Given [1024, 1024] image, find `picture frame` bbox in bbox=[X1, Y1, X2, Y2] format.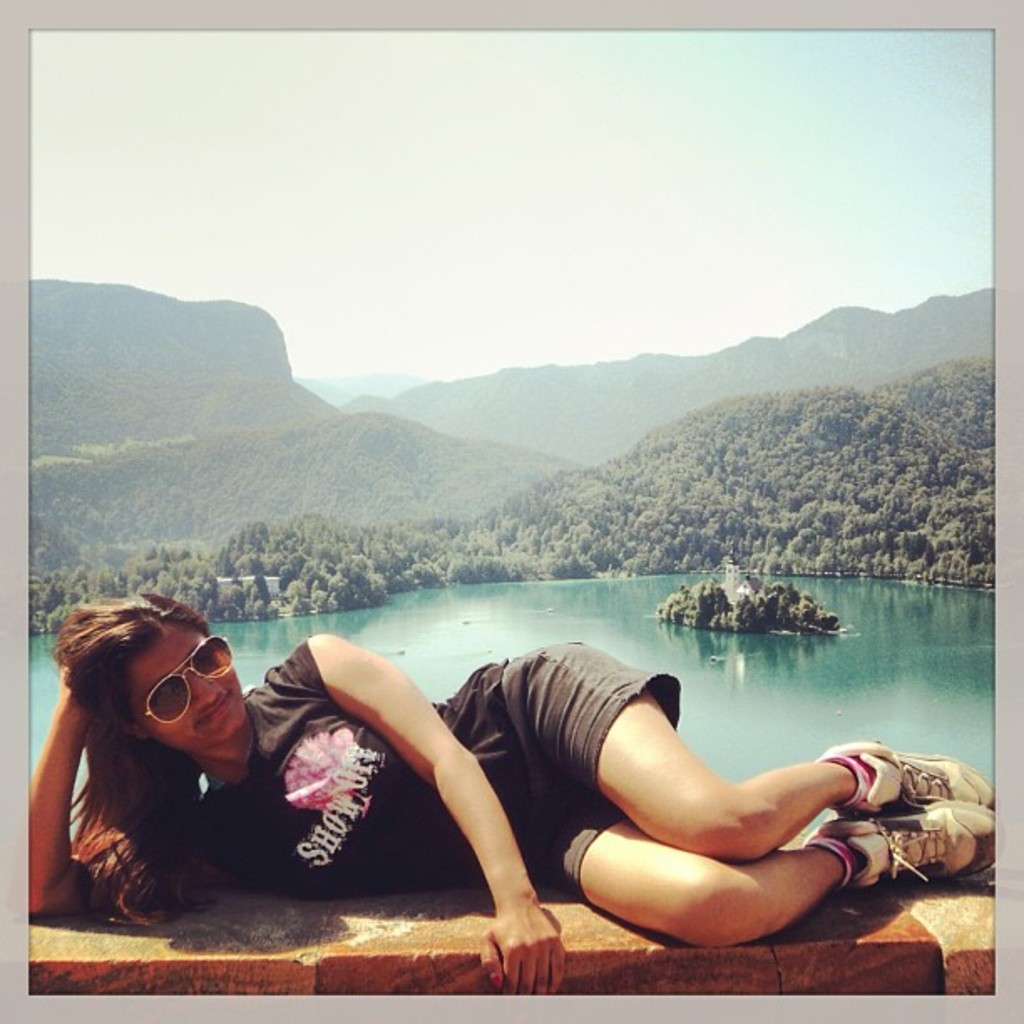
bbox=[0, 0, 1022, 1022].
